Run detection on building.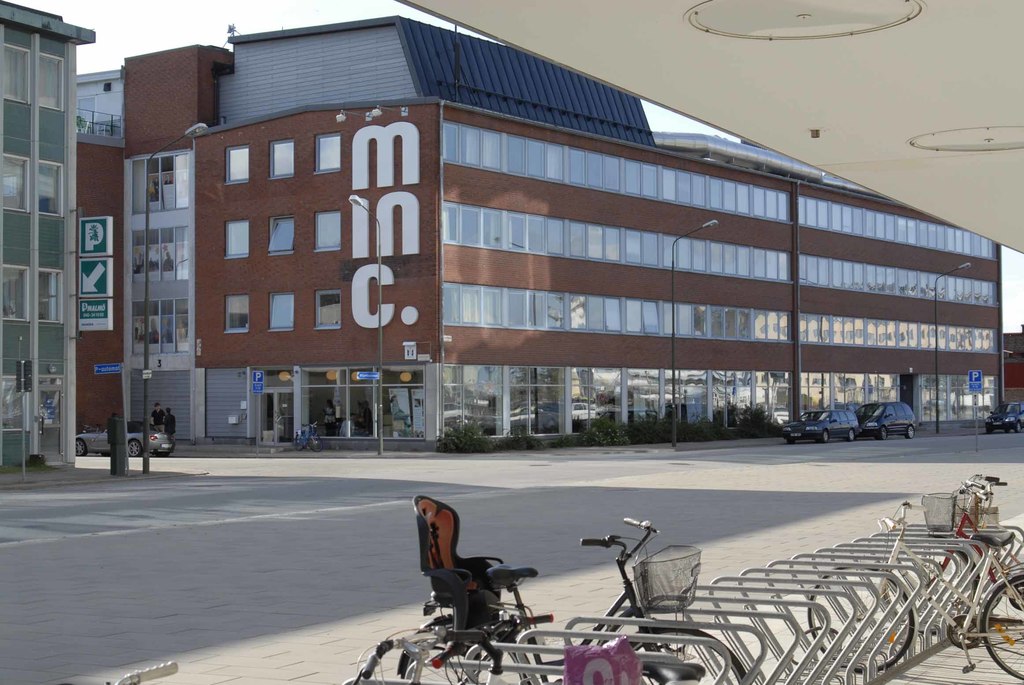
Result: Rect(1004, 326, 1023, 405).
